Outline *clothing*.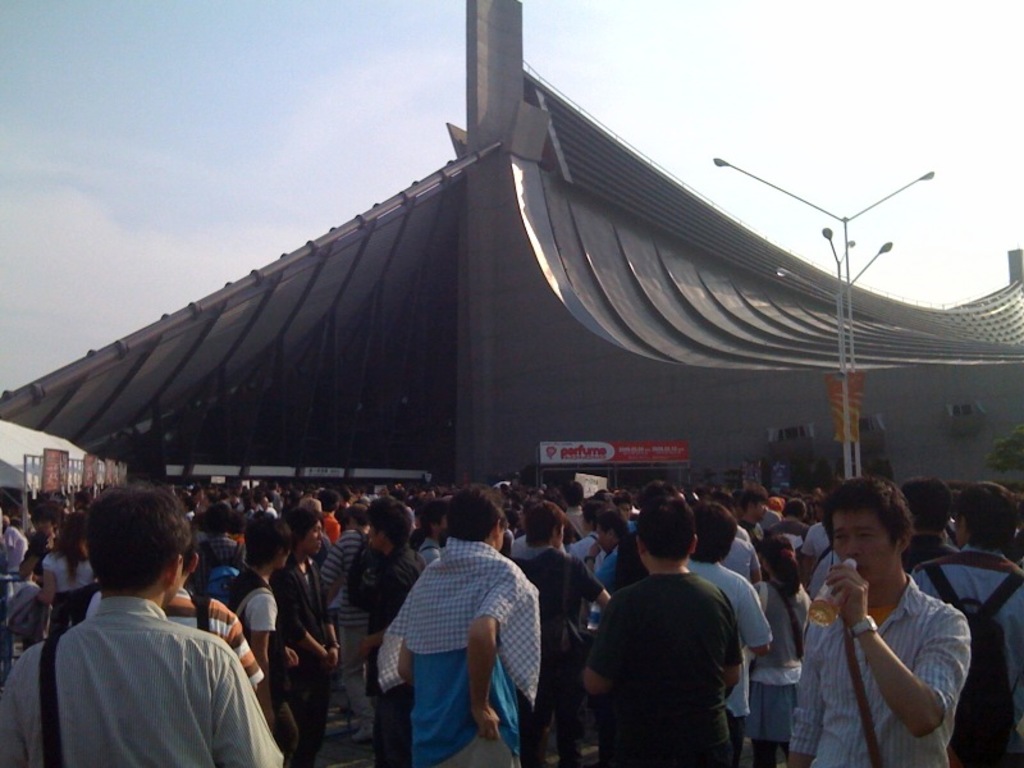
Outline: [x1=269, y1=567, x2=337, y2=762].
